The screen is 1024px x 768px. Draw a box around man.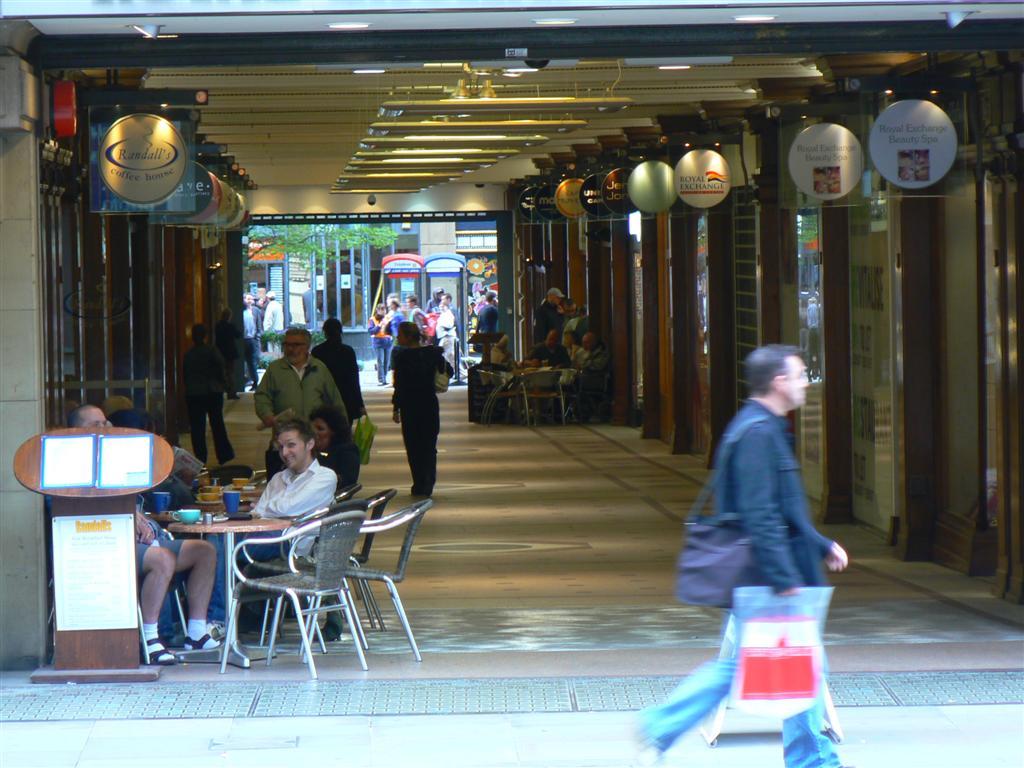
Rect(256, 330, 350, 480).
